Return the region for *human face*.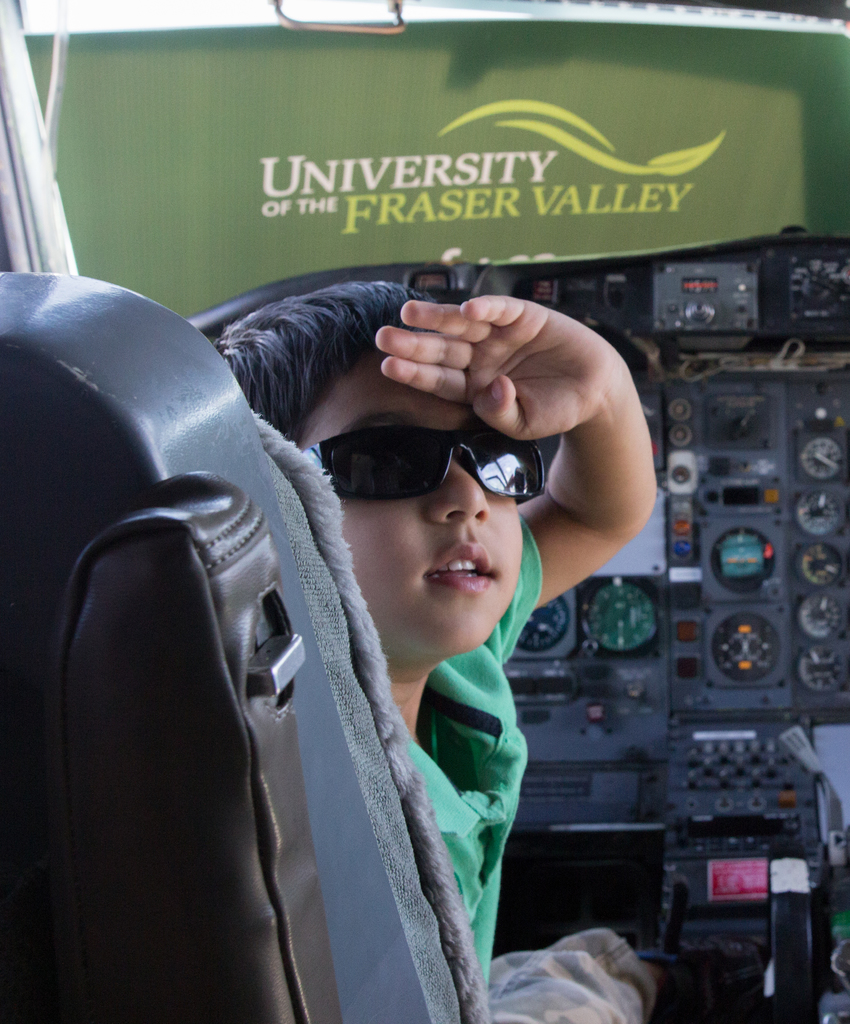
[left=286, top=364, right=525, bottom=672].
